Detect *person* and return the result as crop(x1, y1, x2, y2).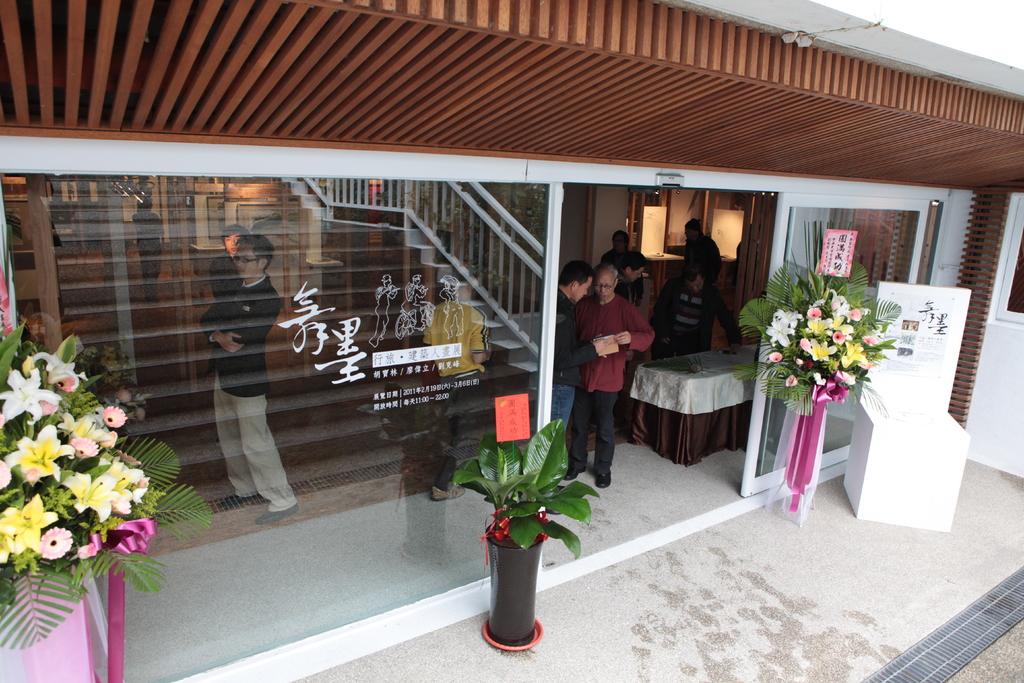
crop(425, 261, 489, 502).
